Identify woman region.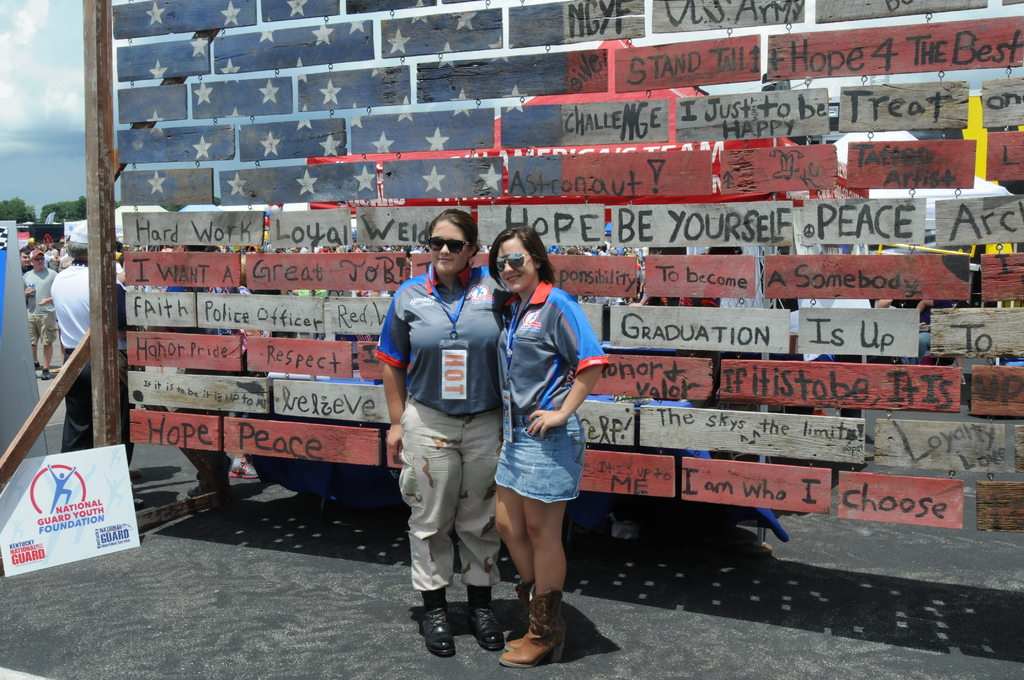
Region: Rect(376, 210, 514, 655).
